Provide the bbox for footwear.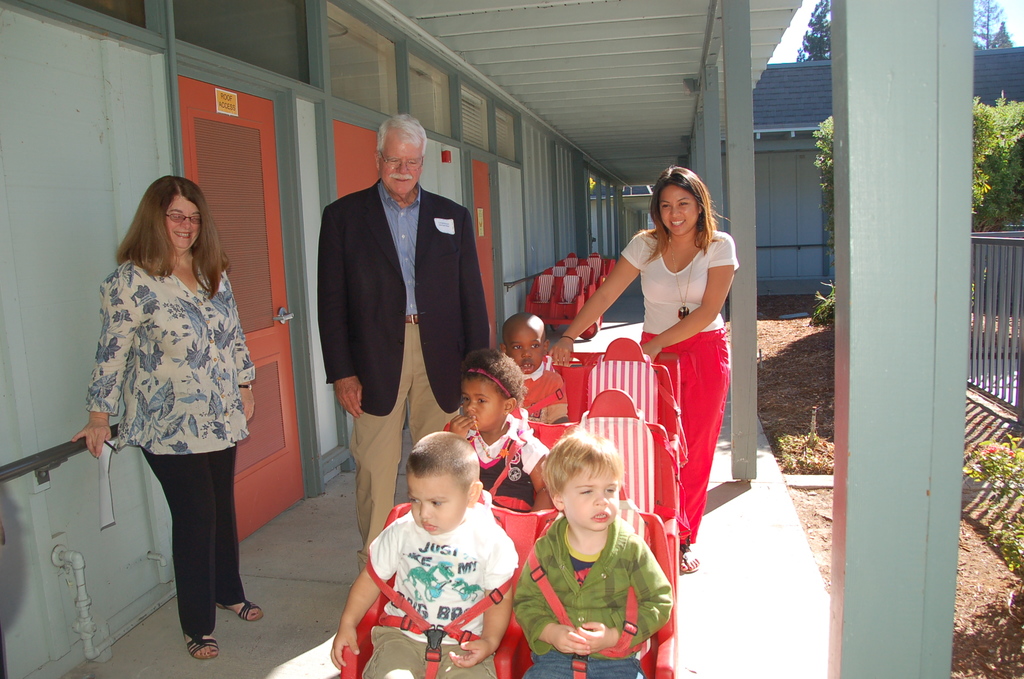
[x1=211, y1=596, x2=262, y2=624].
